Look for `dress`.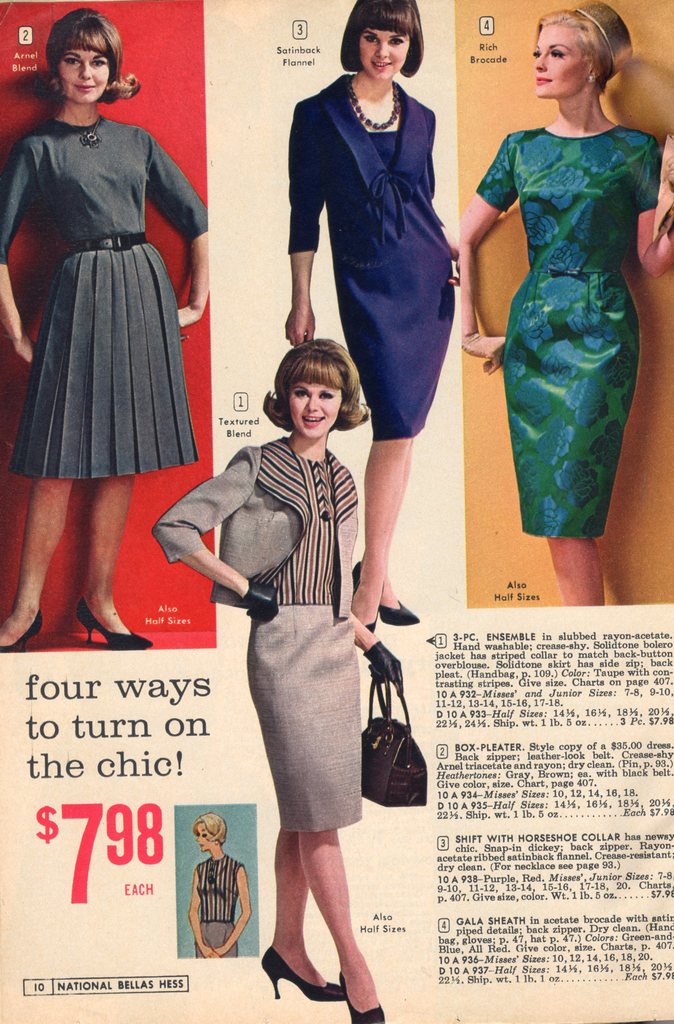
Found: crop(0, 114, 207, 480).
